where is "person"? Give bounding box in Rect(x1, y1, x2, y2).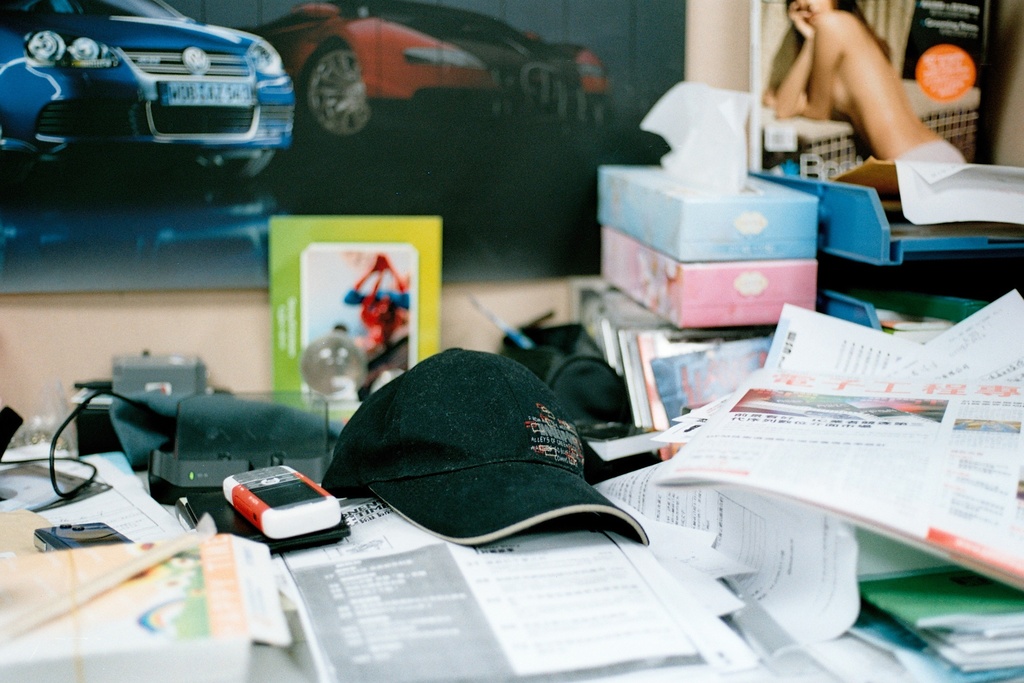
Rect(760, 0, 961, 163).
